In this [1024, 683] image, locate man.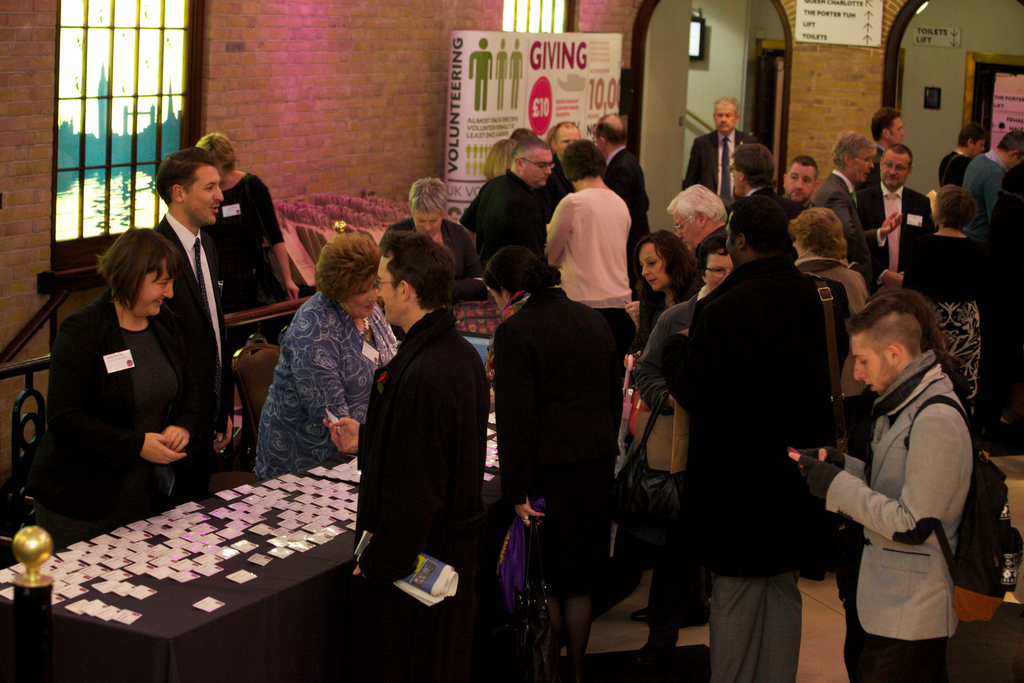
Bounding box: {"x1": 592, "y1": 114, "x2": 650, "y2": 297}.
